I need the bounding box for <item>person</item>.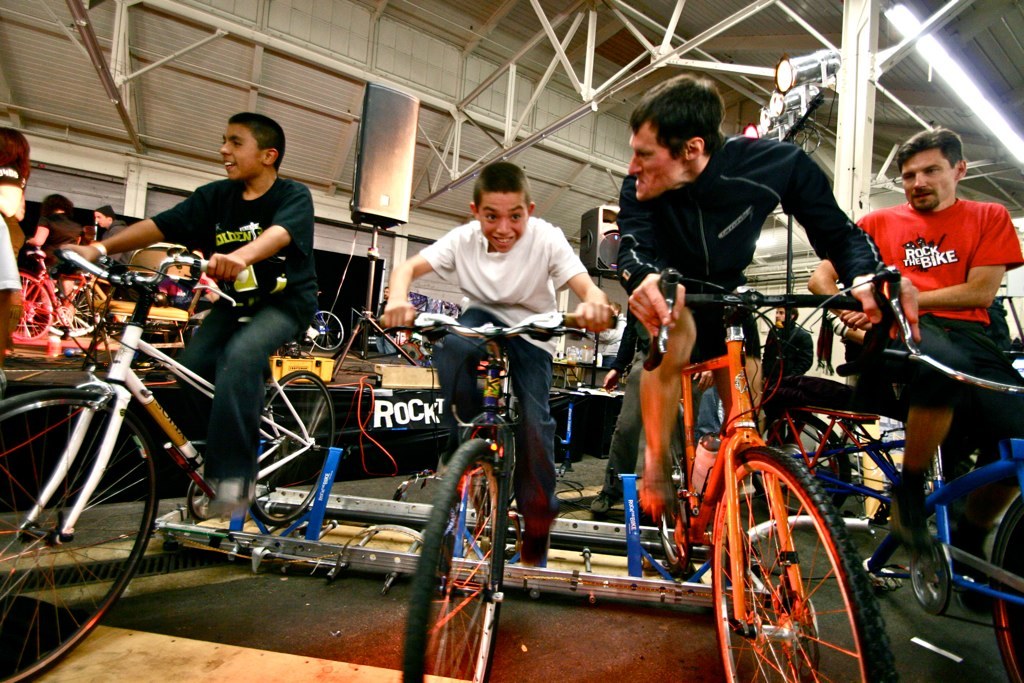
Here it is: {"x1": 24, "y1": 191, "x2": 86, "y2": 280}.
